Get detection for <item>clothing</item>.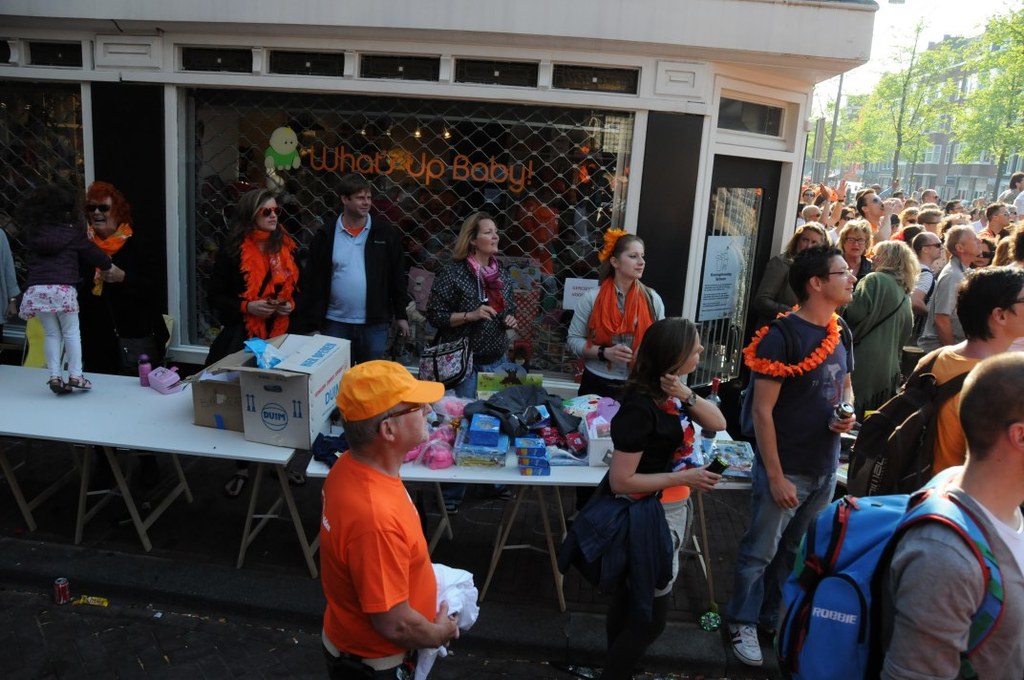
Detection: pyautogui.locateOnScreen(425, 255, 517, 369).
